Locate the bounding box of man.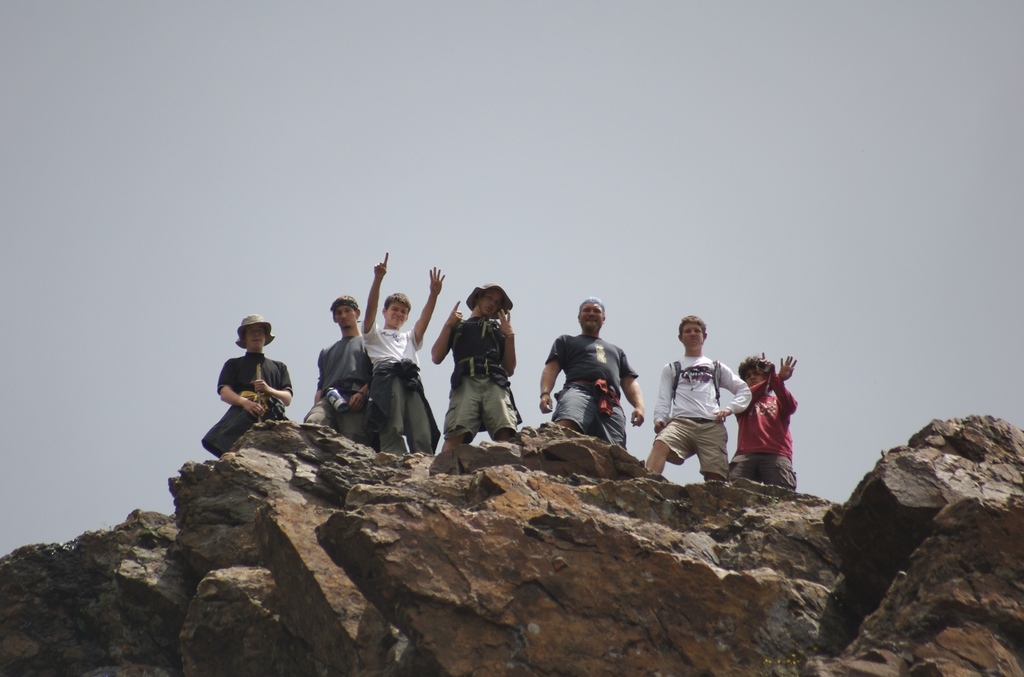
Bounding box: x1=356 y1=259 x2=448 y2=457.
